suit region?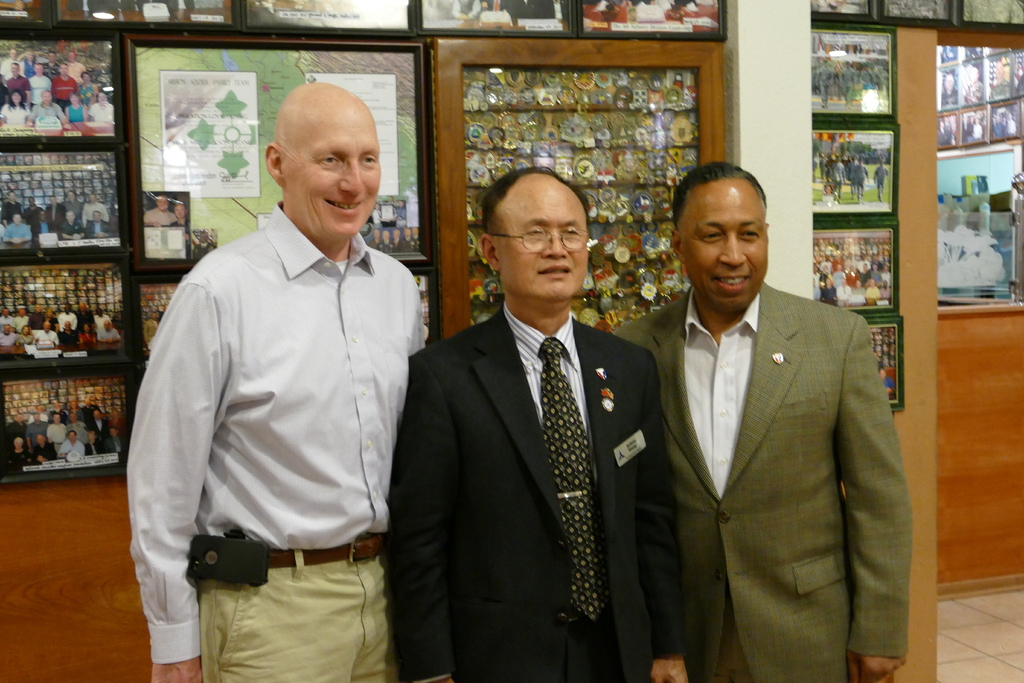
[left=643, top=161, right=913, bottom=682]
